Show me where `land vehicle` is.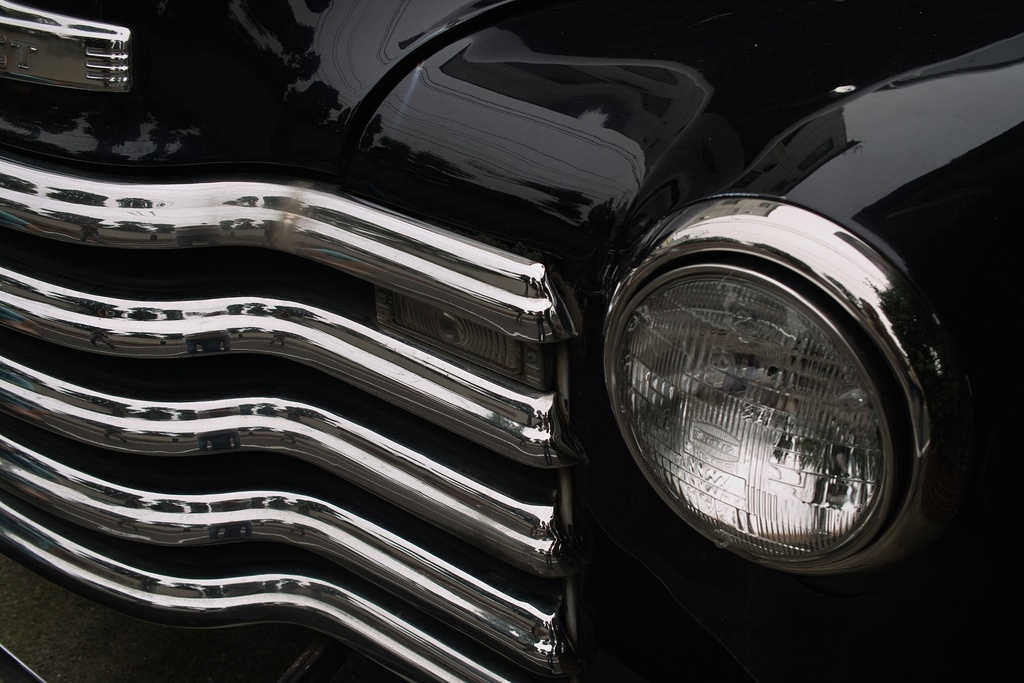
`land vehicle` is at [8, 21, 1005, 662].
